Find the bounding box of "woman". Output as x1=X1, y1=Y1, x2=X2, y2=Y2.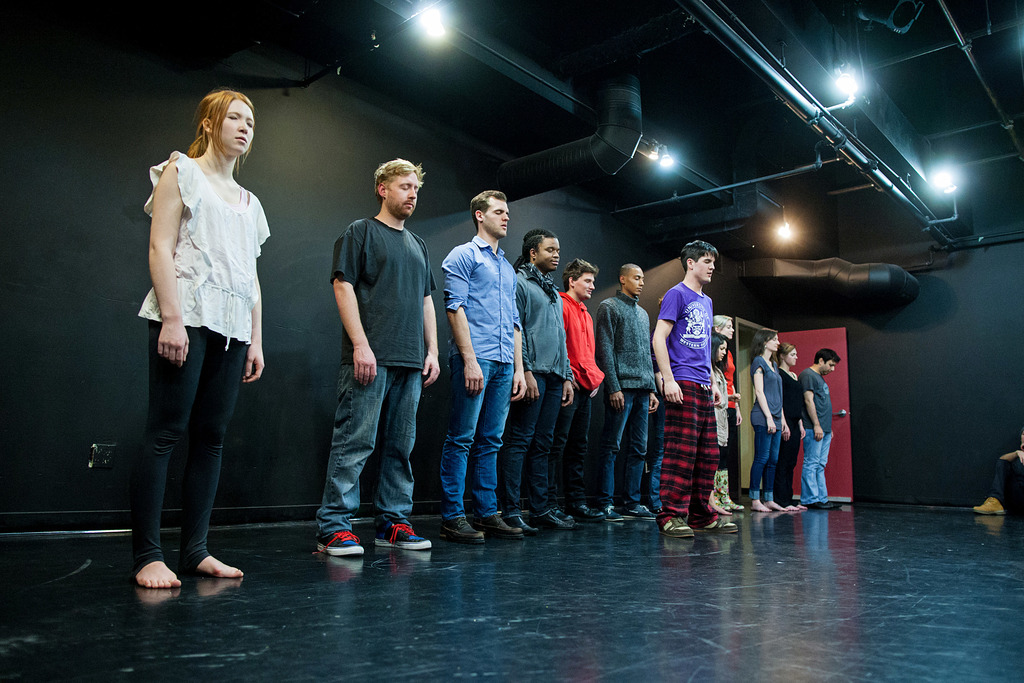
x1=708, y1=334, x2=746, y2=509.
